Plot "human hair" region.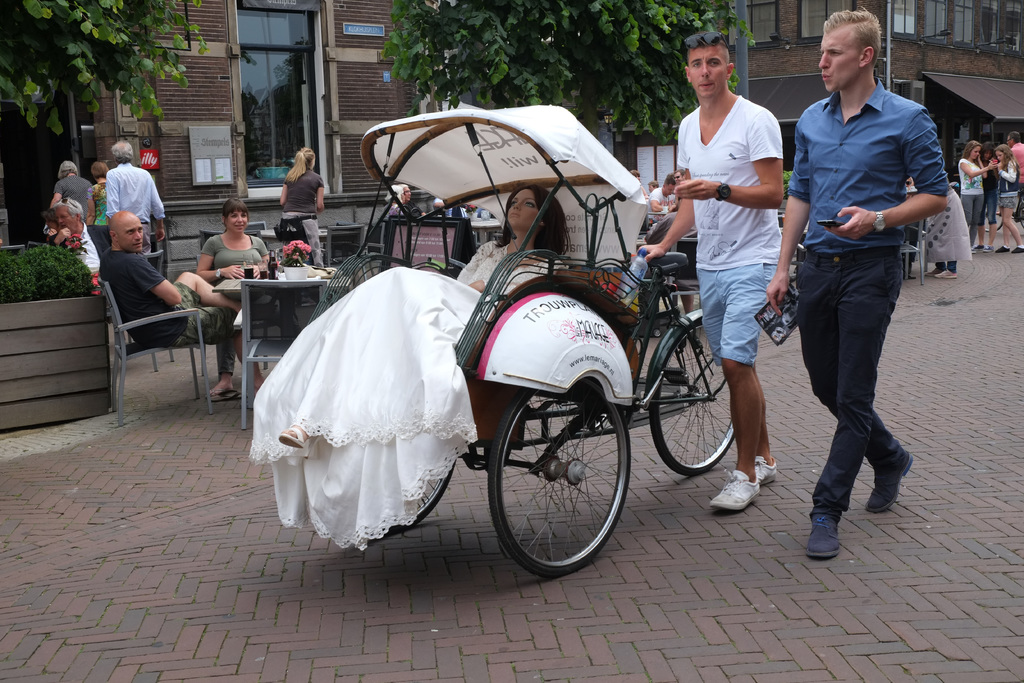
Plotted at region(664, 172, 678, 186).
